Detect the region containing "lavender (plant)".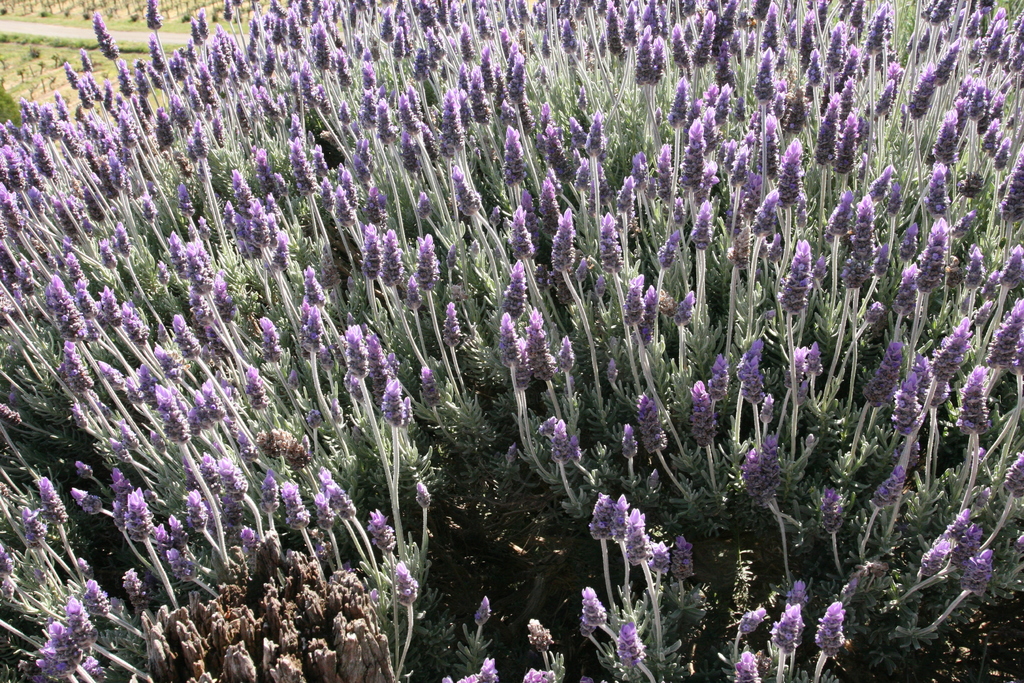
rect(394, 564, 428, 613).
